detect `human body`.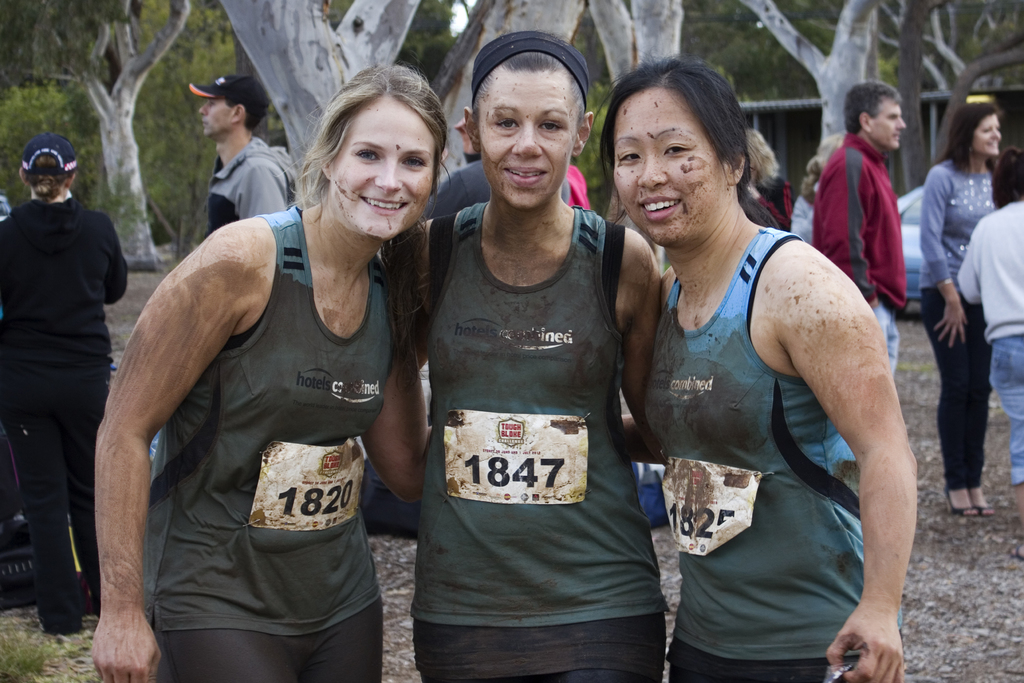
Detected at select_region(71, 68, 433, 682).
